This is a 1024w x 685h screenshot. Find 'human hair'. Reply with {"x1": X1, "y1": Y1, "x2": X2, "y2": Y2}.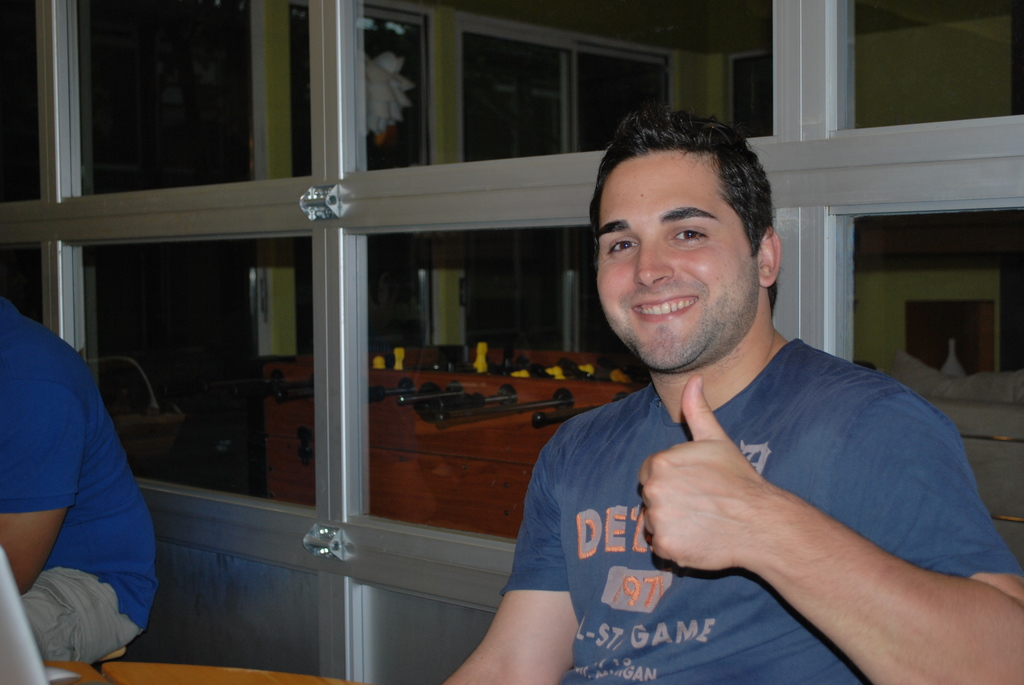
{"x1": 586, "y1": 106, "x2": 776, "y2": 304}.
